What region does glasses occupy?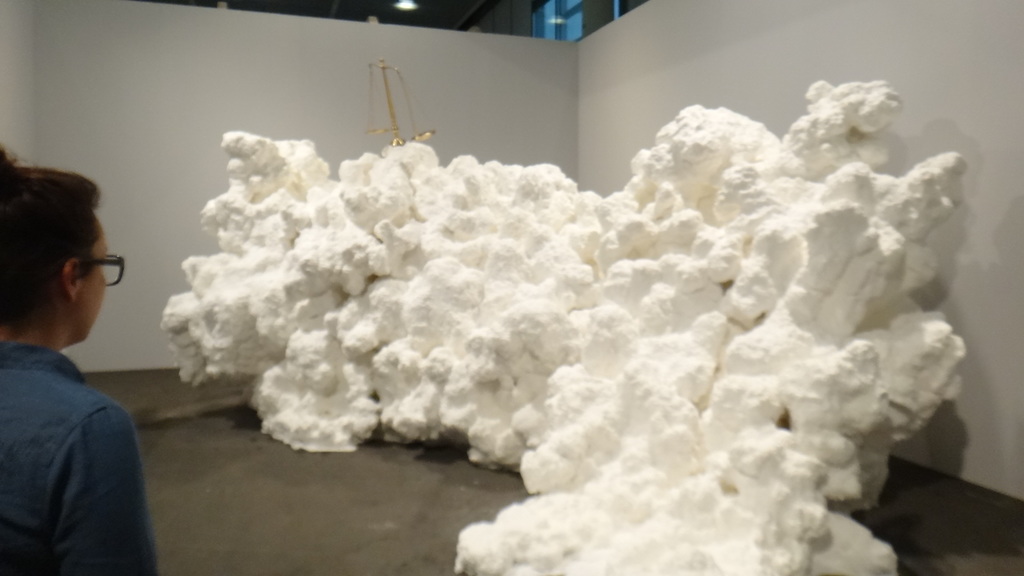
<region>63, 249, 125, 293</region>.
